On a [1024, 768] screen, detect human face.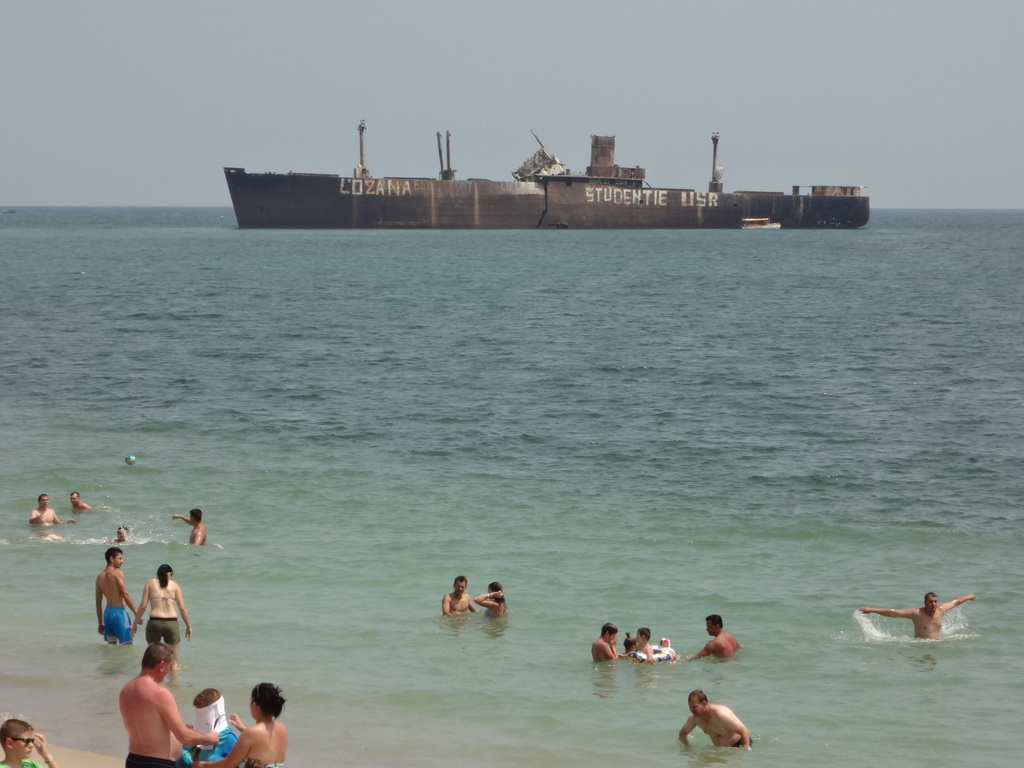
115,553,123,567.
